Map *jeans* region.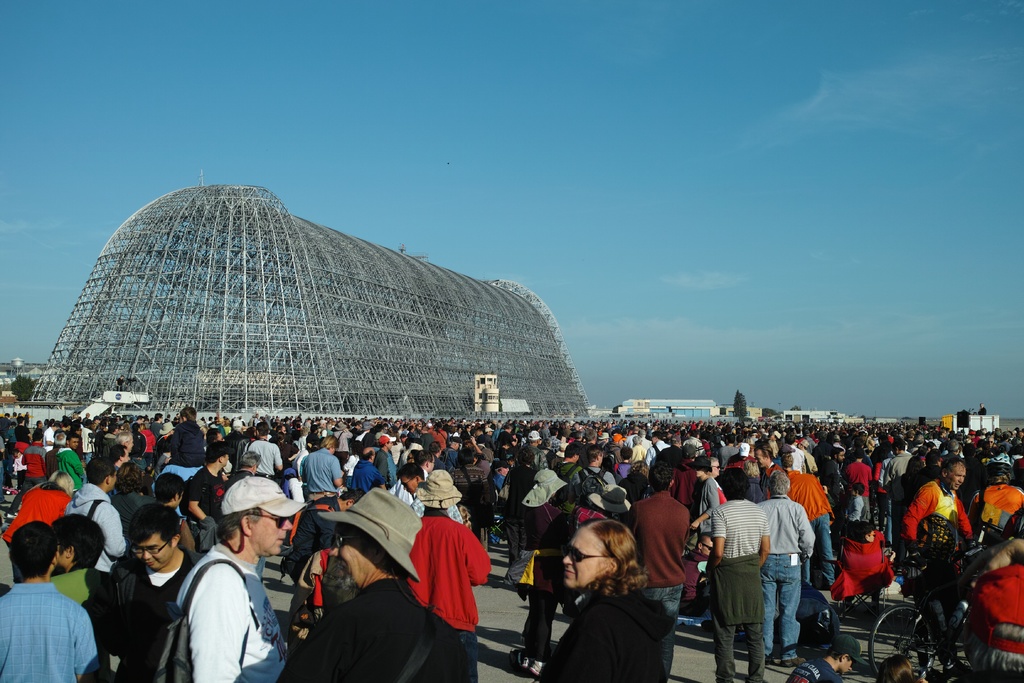
Mapped to 758, 571, 823, 679.
